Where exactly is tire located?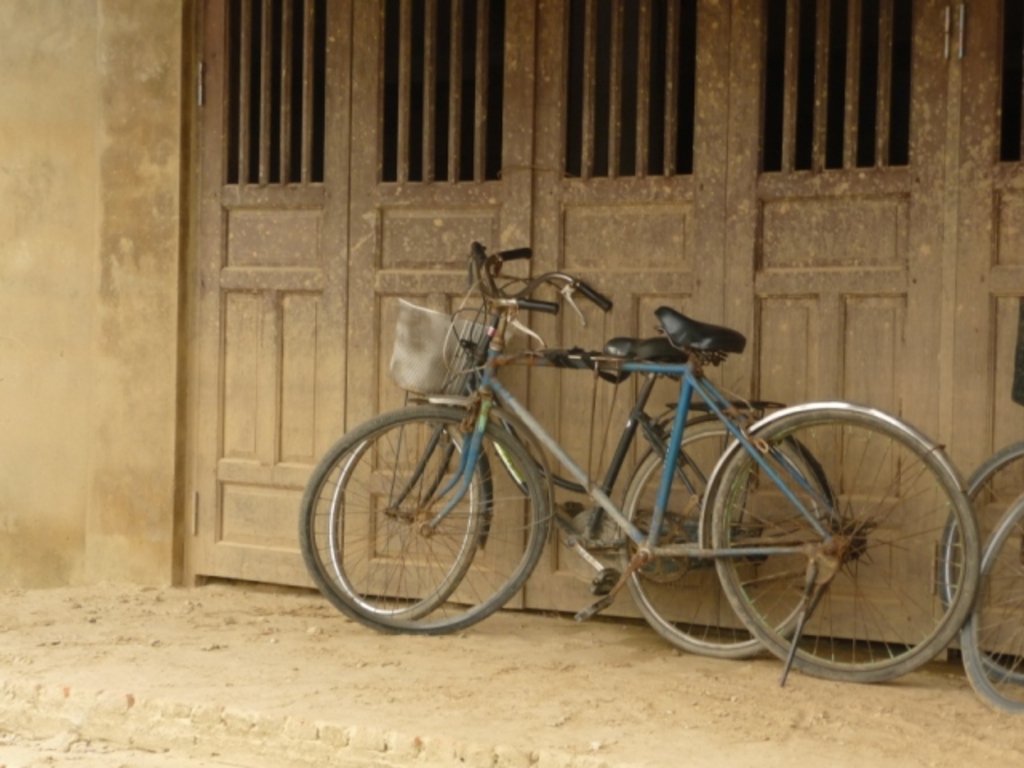
Its bounding box is x1=326, y1=419, x2=483, y2=619.
